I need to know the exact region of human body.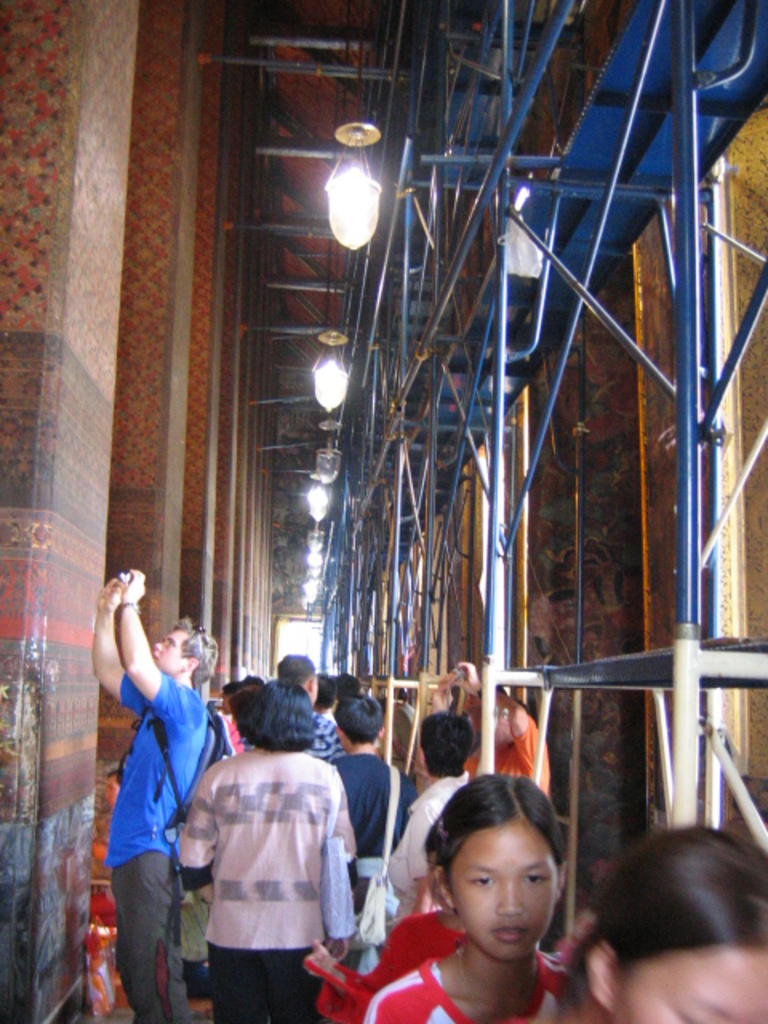
Region: <region>91, 563, 203, 1022</region>.
